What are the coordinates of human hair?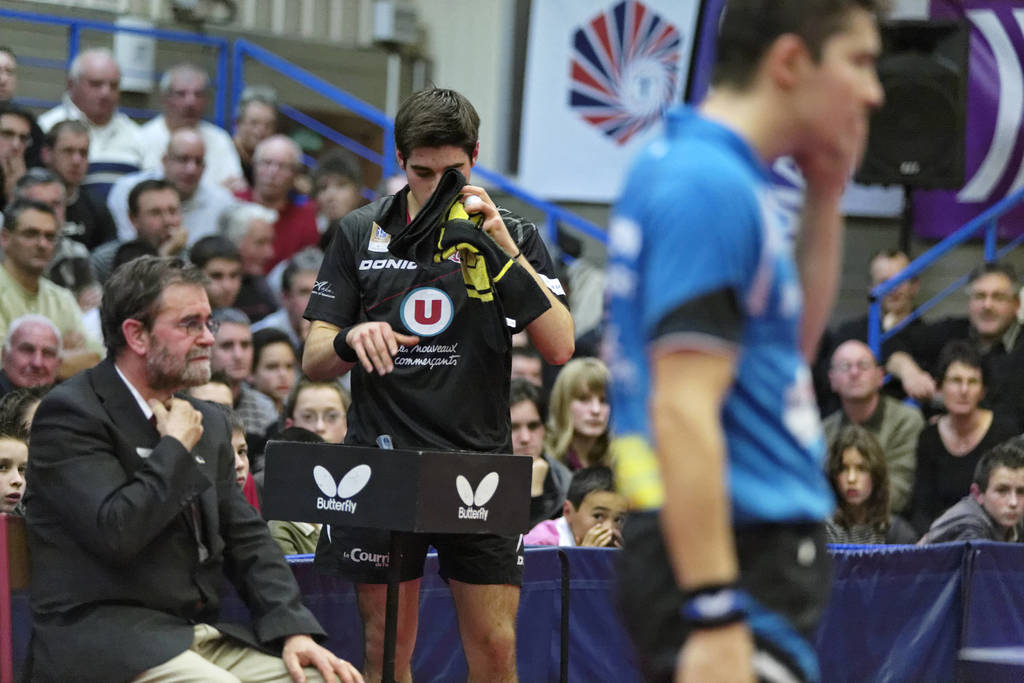
825/425/892/532.
